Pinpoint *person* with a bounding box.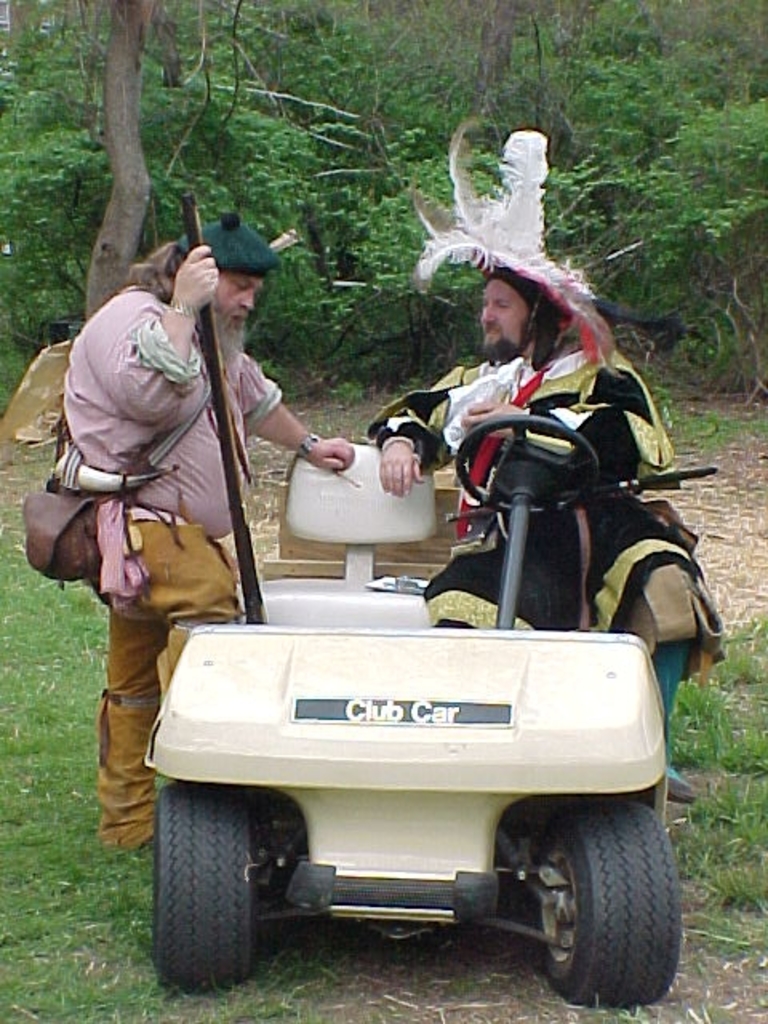
381:227:650:646.
